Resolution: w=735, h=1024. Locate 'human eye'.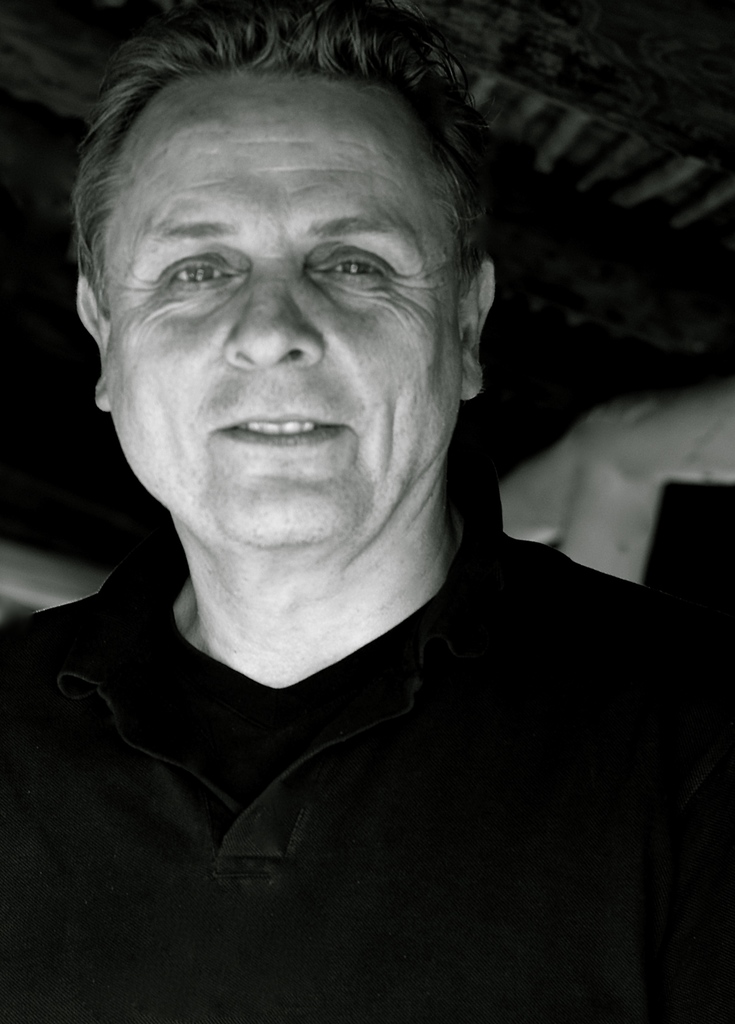
x1=148, y1=245, x2=246, y2=294.
